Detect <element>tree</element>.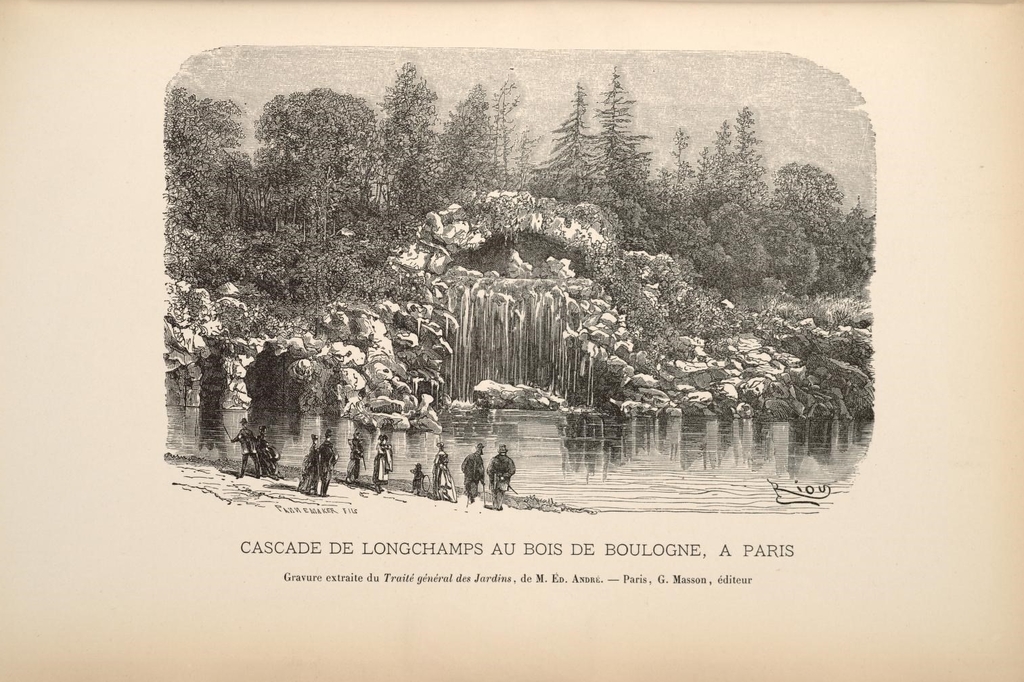
Detected at crop(501, 125, 547, 212).
